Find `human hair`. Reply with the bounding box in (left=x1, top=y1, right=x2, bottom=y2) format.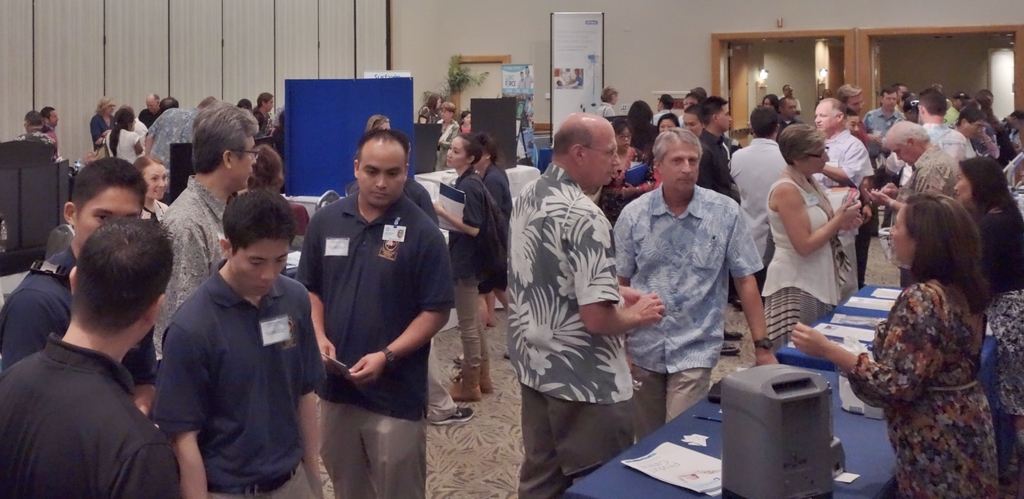
(left=223, top=188, right=298, bottom=257).
